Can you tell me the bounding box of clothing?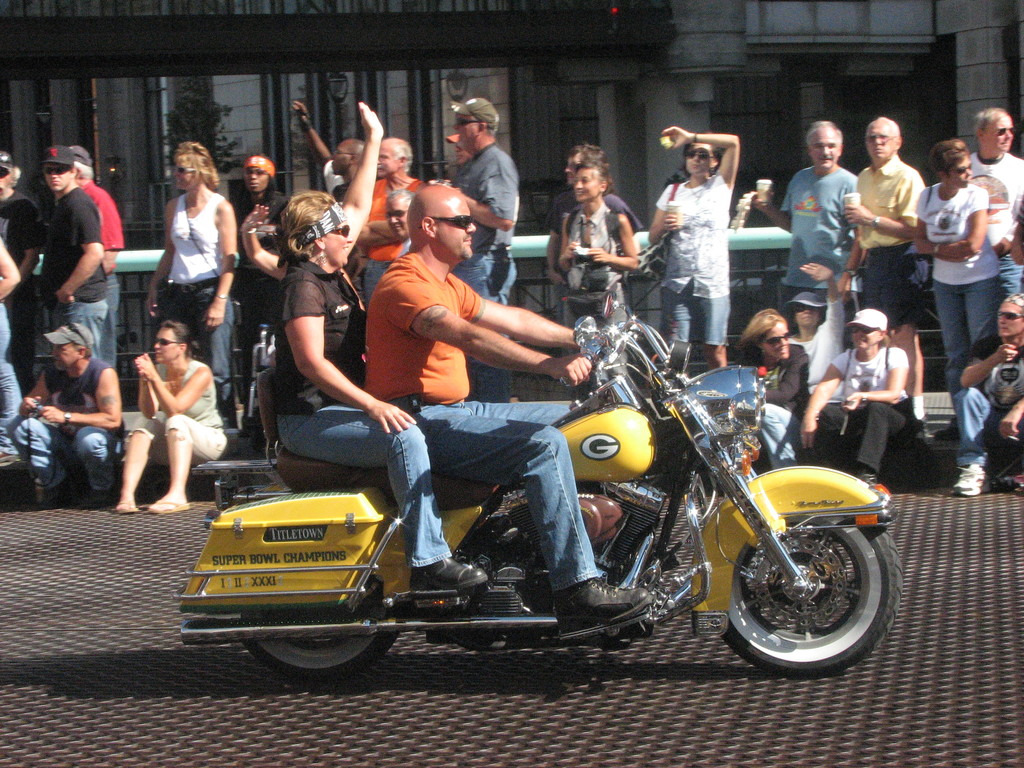
x1=318 y1=162 x2=349 y2=204.
